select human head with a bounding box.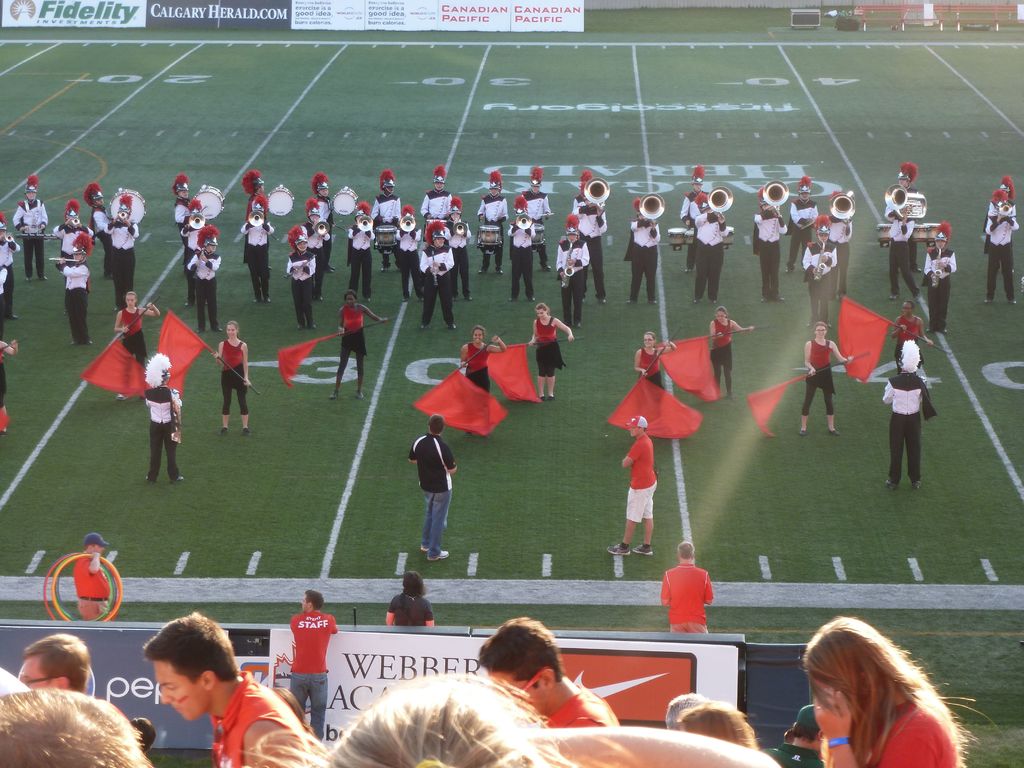
(404, 570, 425, 596).
